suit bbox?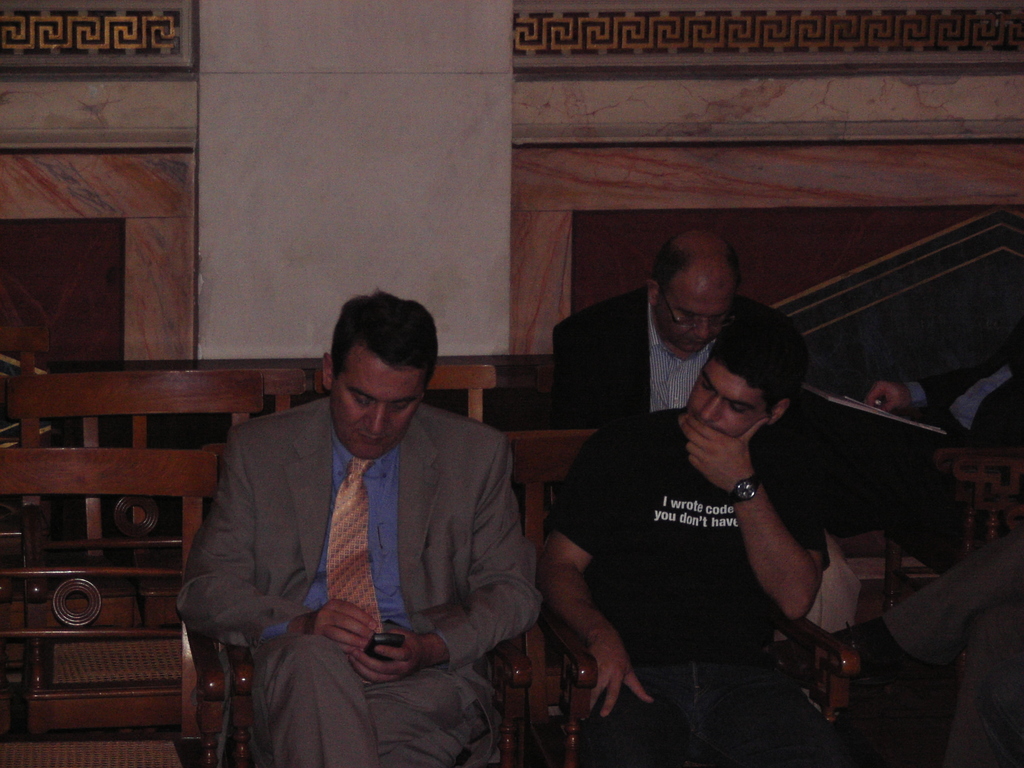
551:288:767:431
